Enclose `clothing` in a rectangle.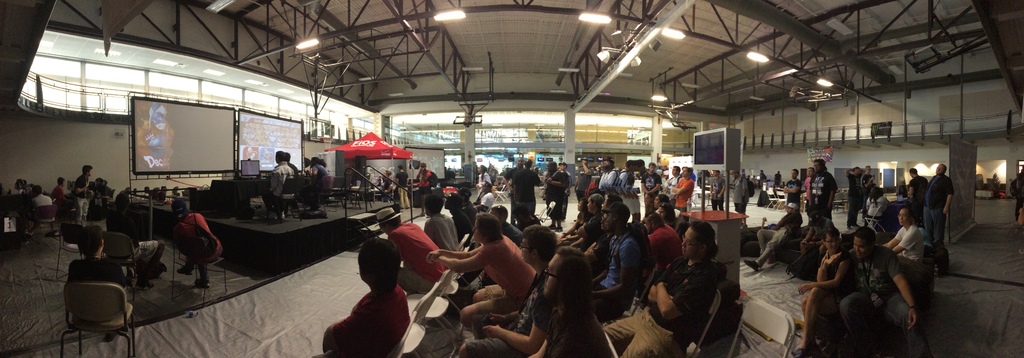
[x1=752, y1=209, x2=803, y2=264].
